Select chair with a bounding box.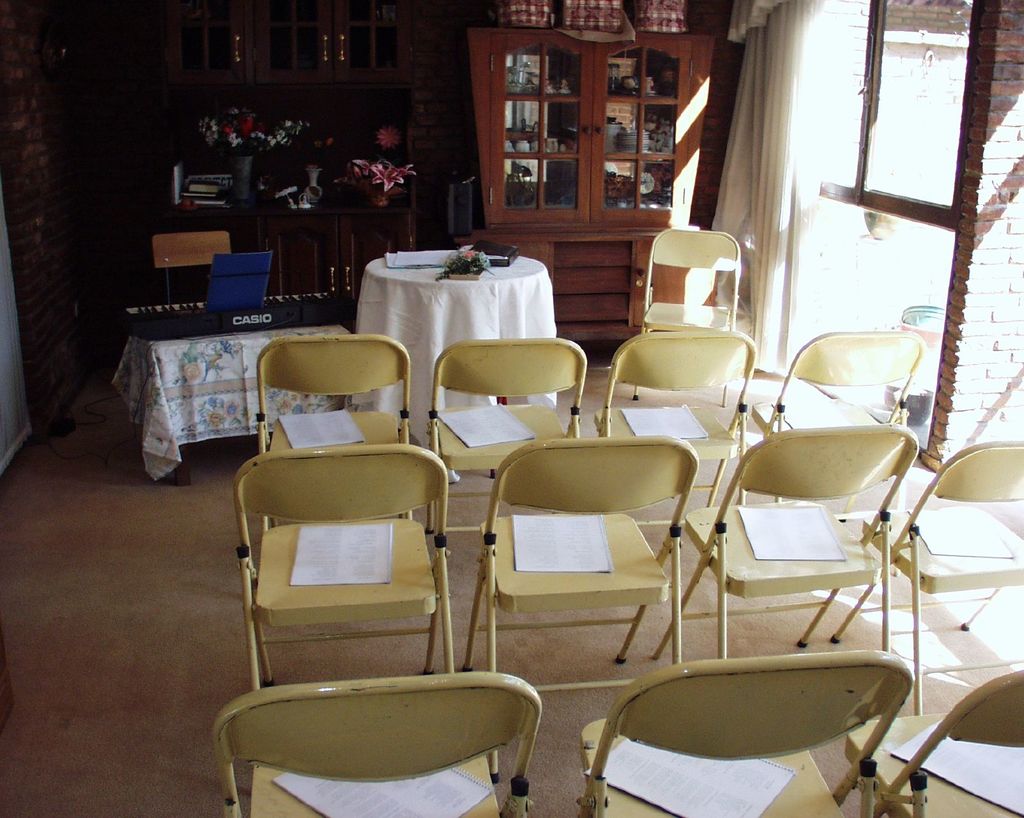
739 330 936 510.
